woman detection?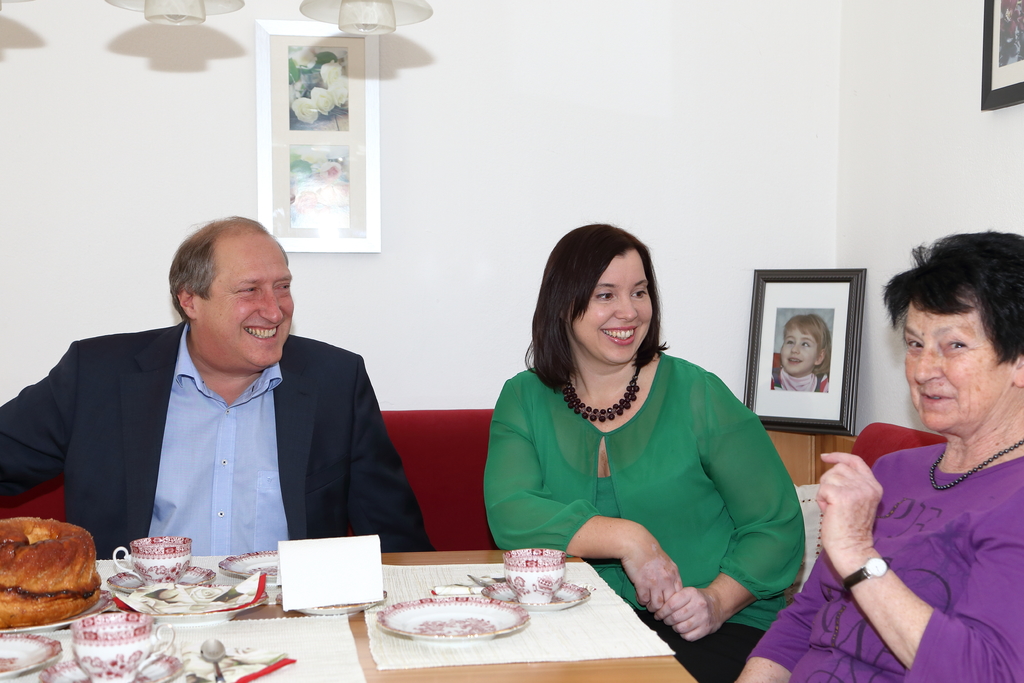
region(474, 222, 820, 682)
